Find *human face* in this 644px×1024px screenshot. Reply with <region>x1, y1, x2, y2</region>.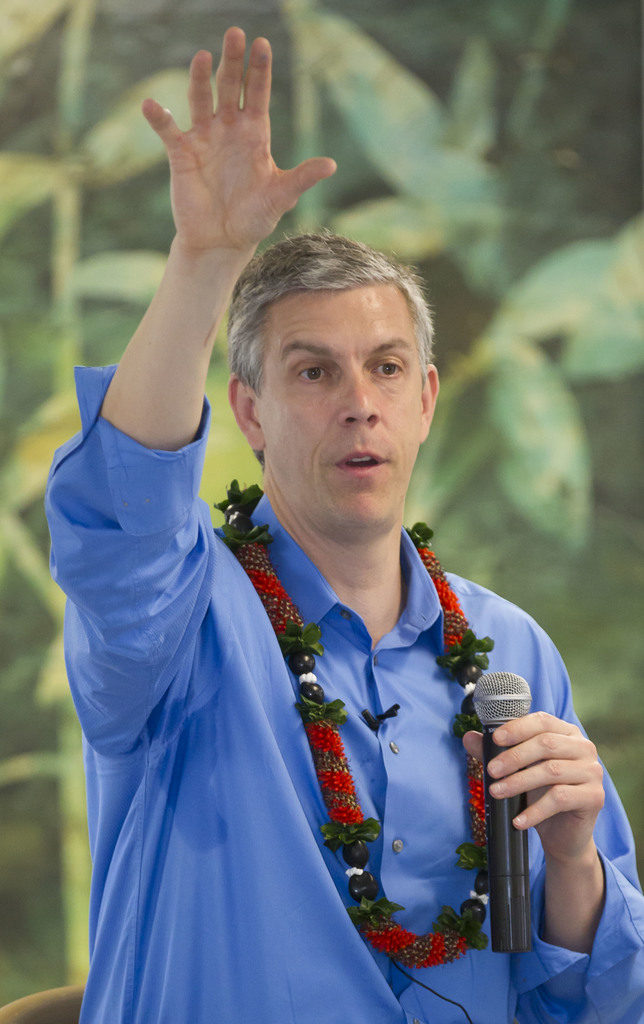
<region>254, 285, 424, 529</region>.
